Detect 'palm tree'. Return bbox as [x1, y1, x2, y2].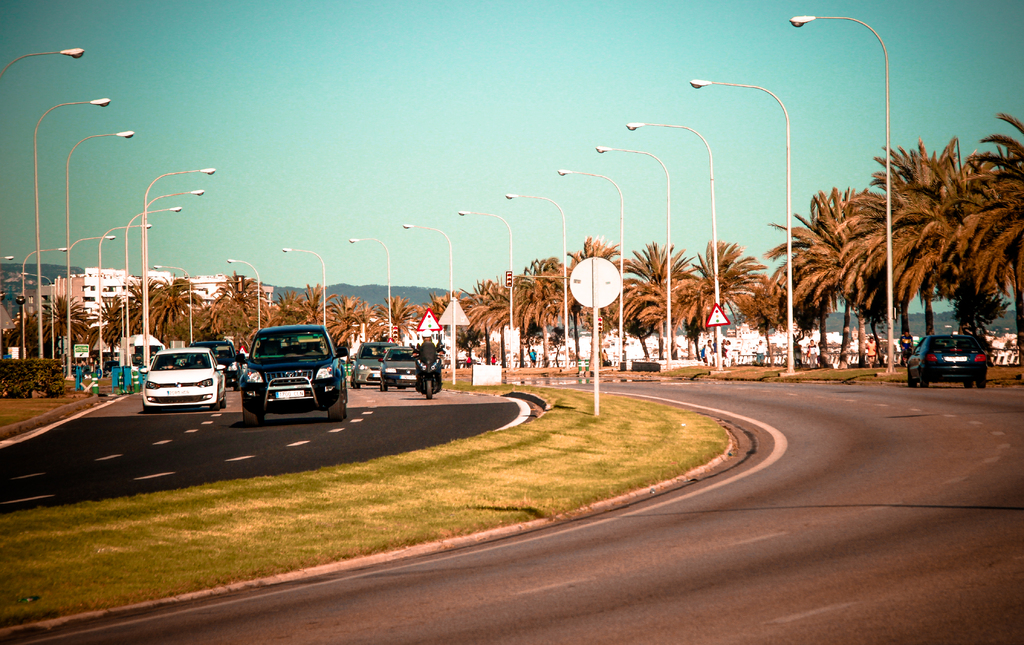
[859, 120, 988, 358].
